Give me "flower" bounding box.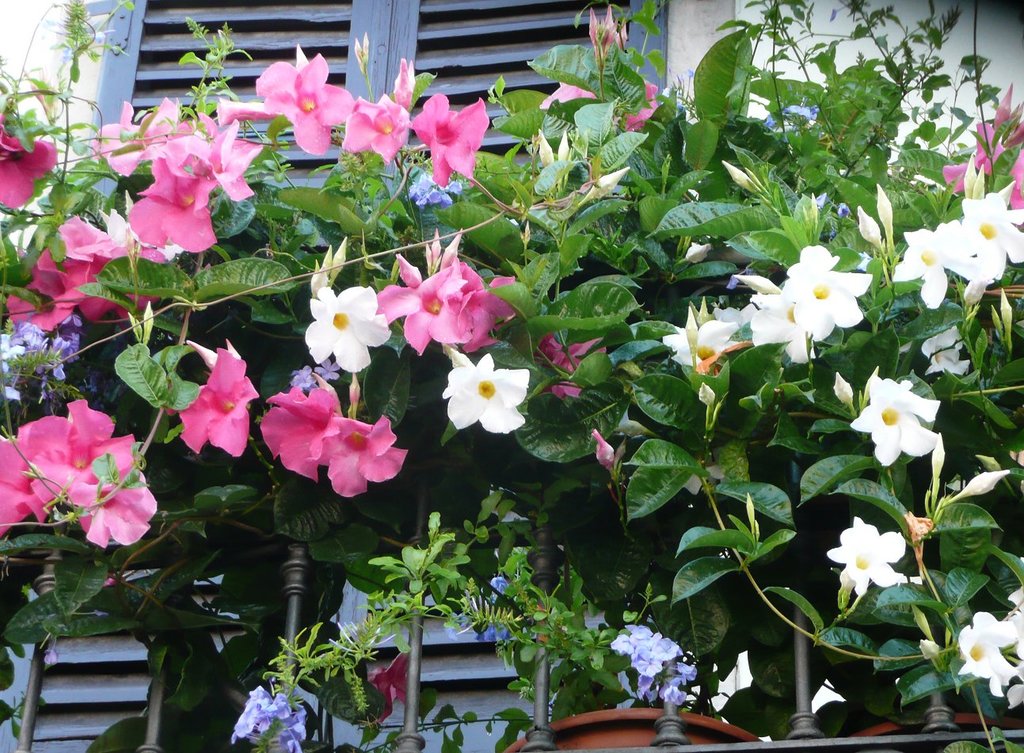
region(374, 255, 485, 359).
